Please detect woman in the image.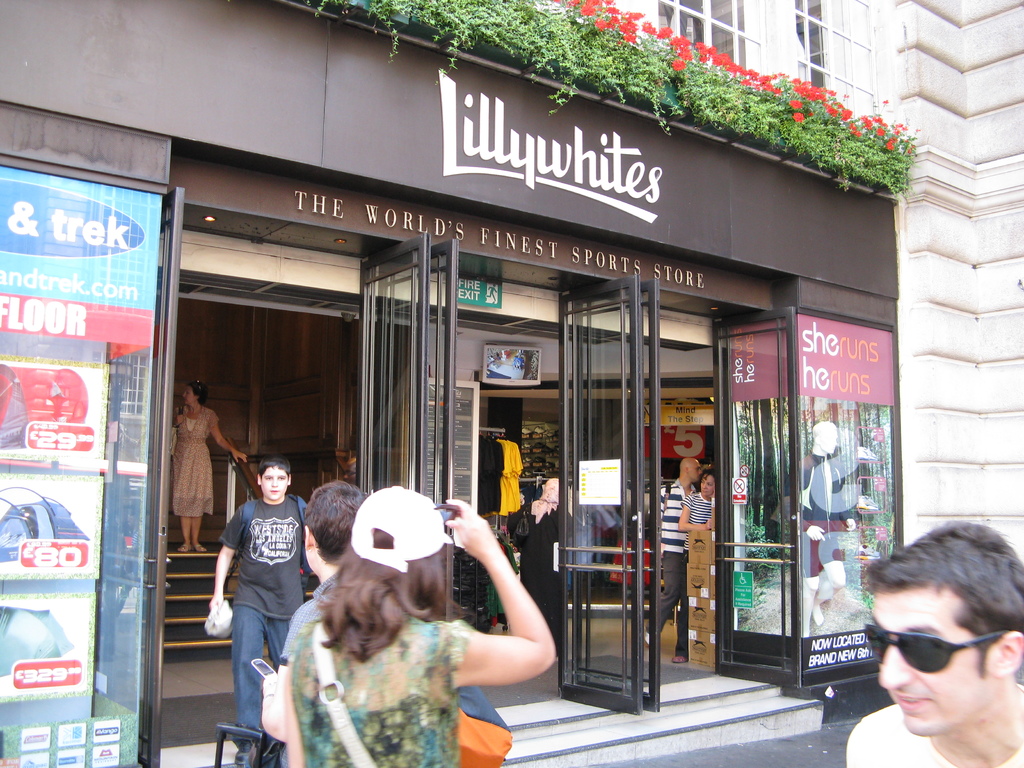
BBox(170, 380, 250, 552).
